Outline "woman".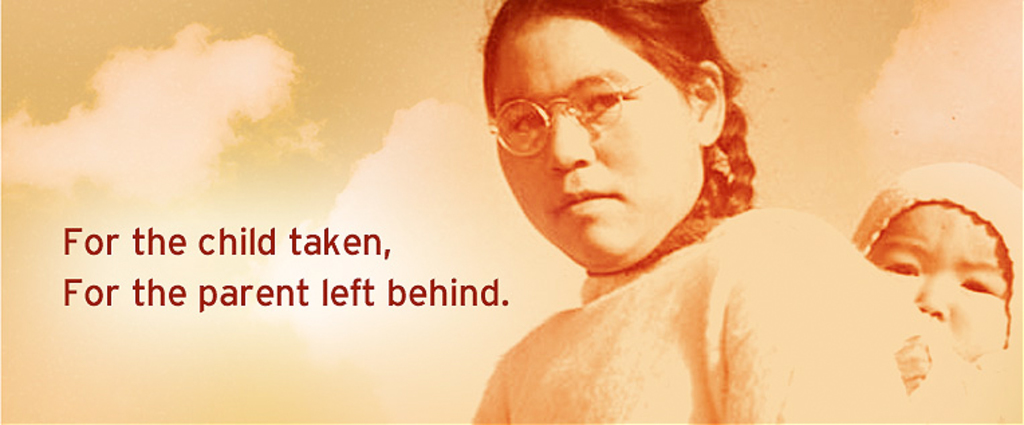
Outline: pyautogui.locateOnScreen(436, 0, 946, 421).
